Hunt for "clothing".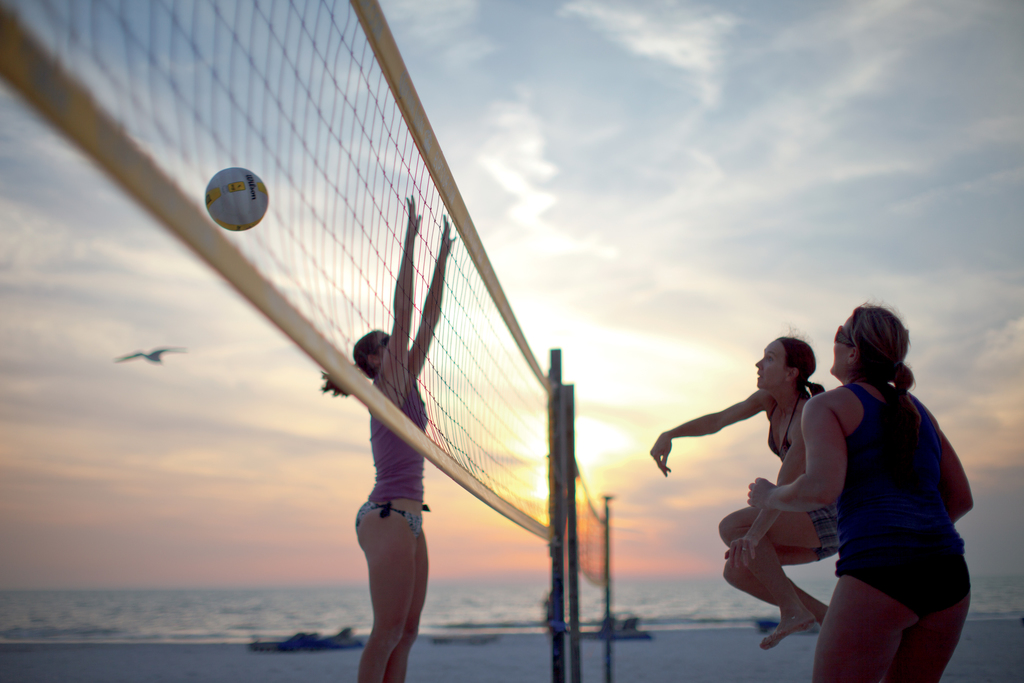
Hunted down at crop(351, 386, 438, 523).
